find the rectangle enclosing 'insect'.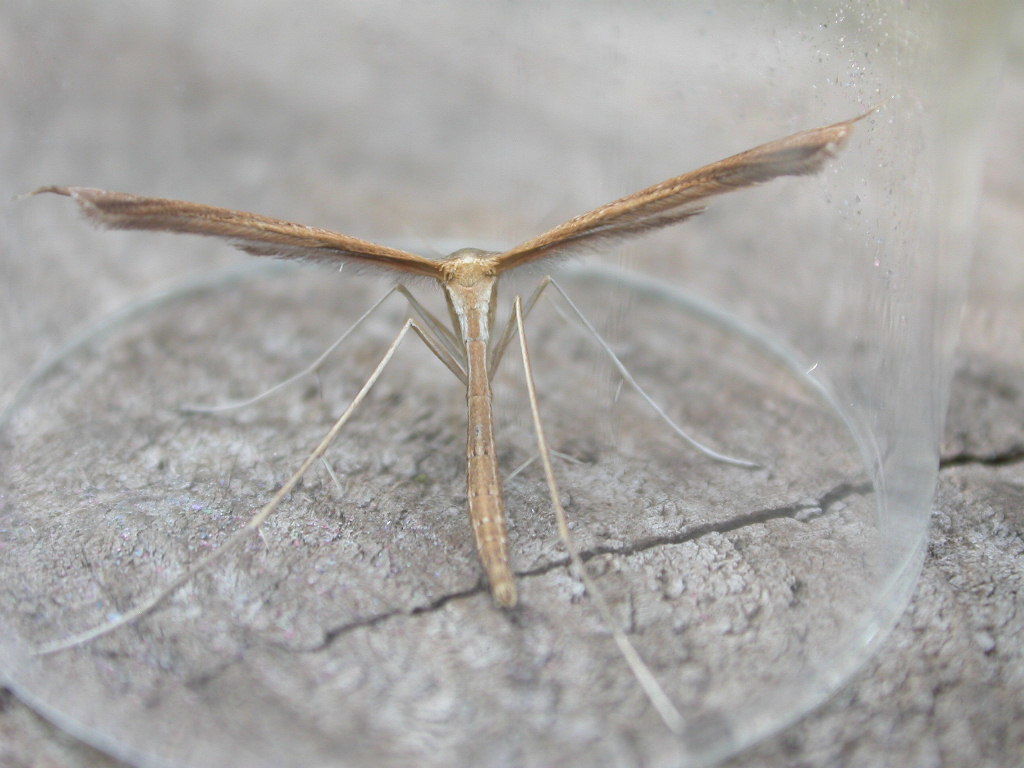
bbox=[29, 106, 869, 730].
